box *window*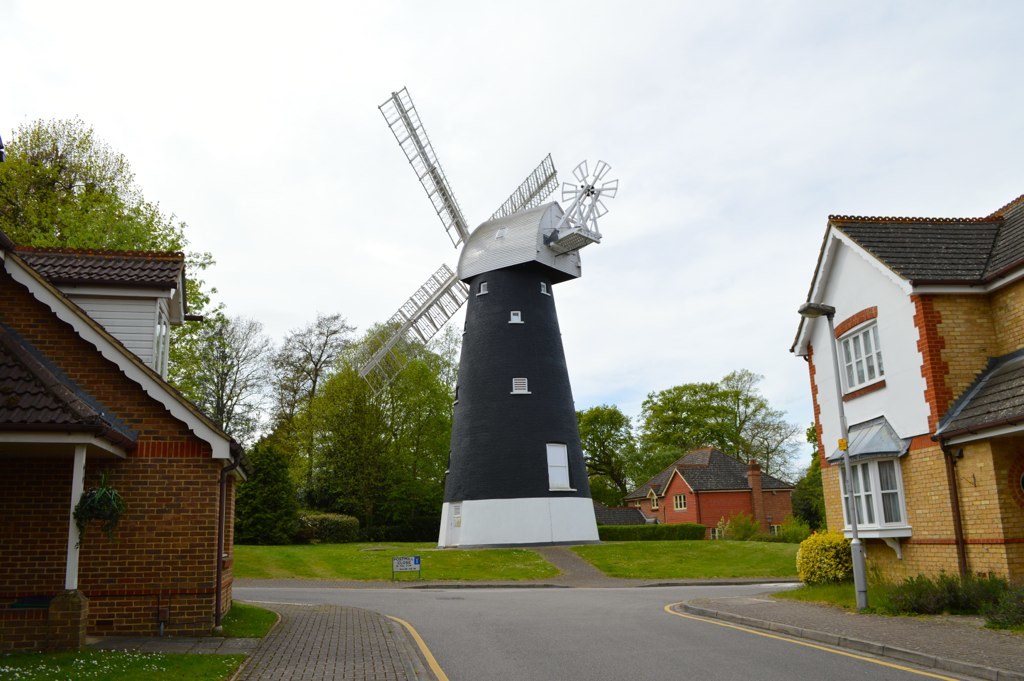
(left=835, top=312, right=880, bottom=393)
